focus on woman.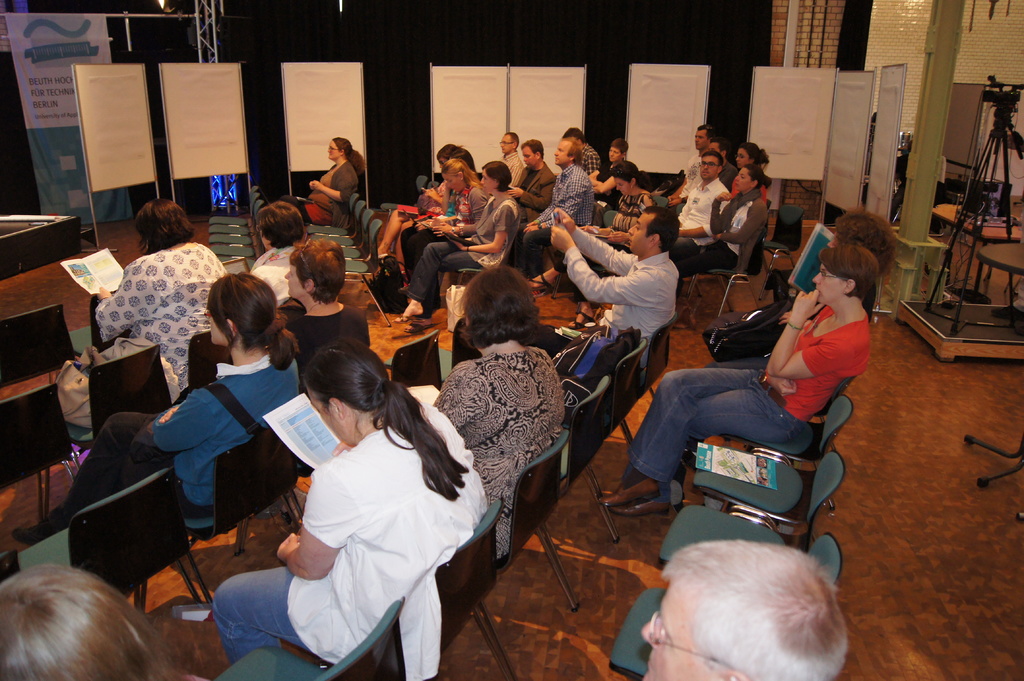
Focused at bbox(596, 241, 879, 519).
